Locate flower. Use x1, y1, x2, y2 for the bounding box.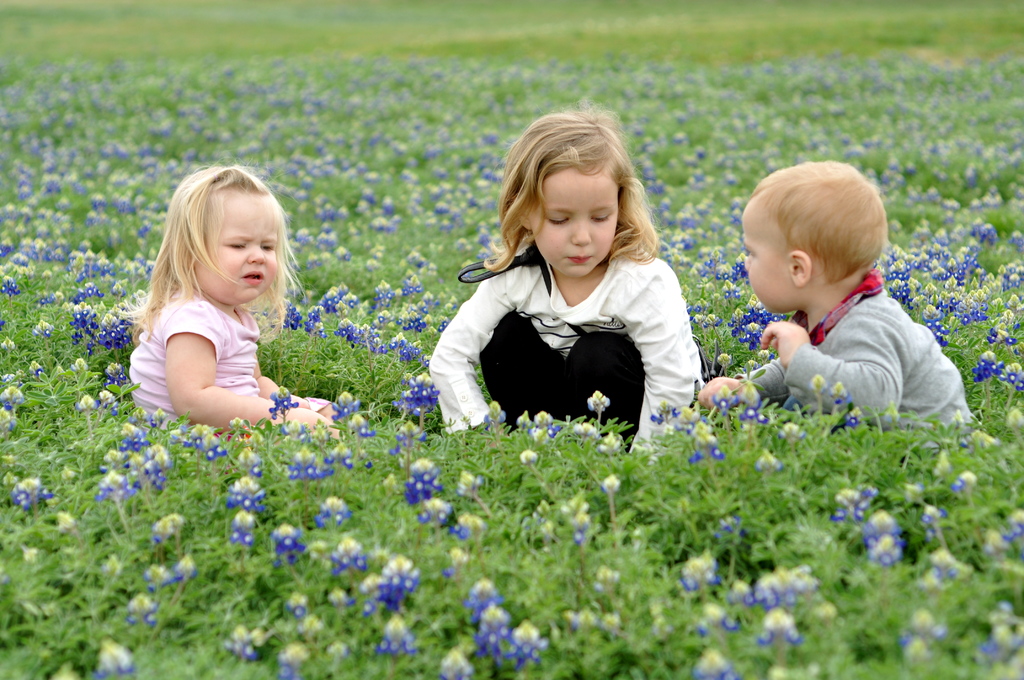
378, 611, 415, 658.
